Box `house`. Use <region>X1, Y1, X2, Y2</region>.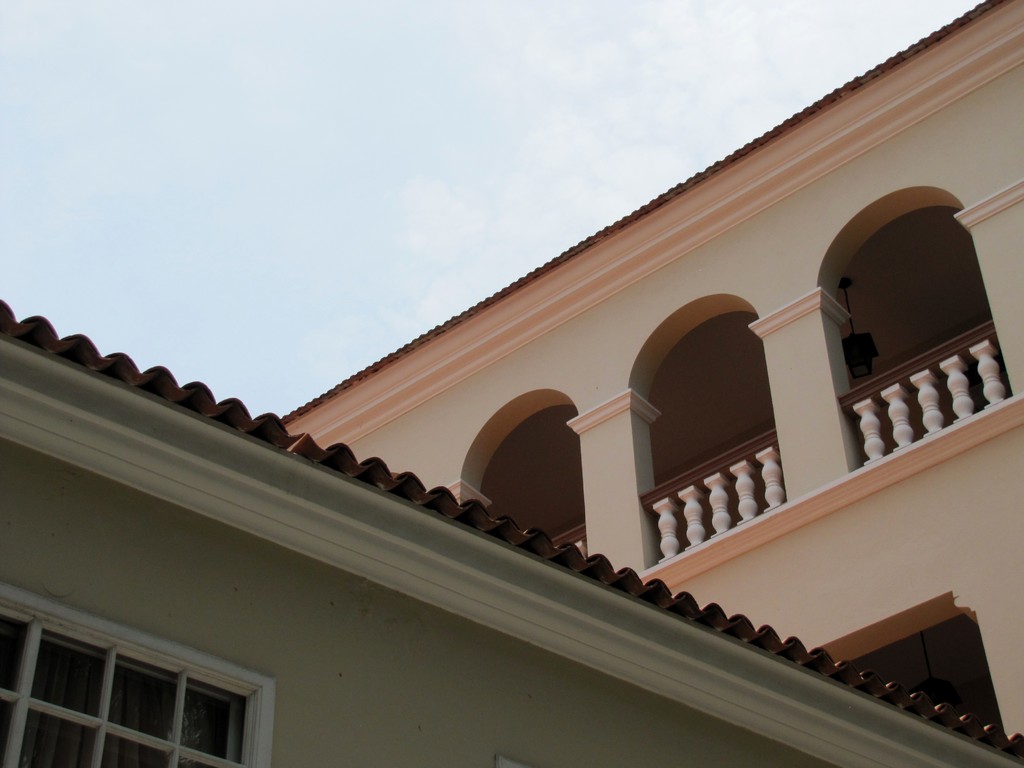
<region>0, 7, 1023, 767</region>.
